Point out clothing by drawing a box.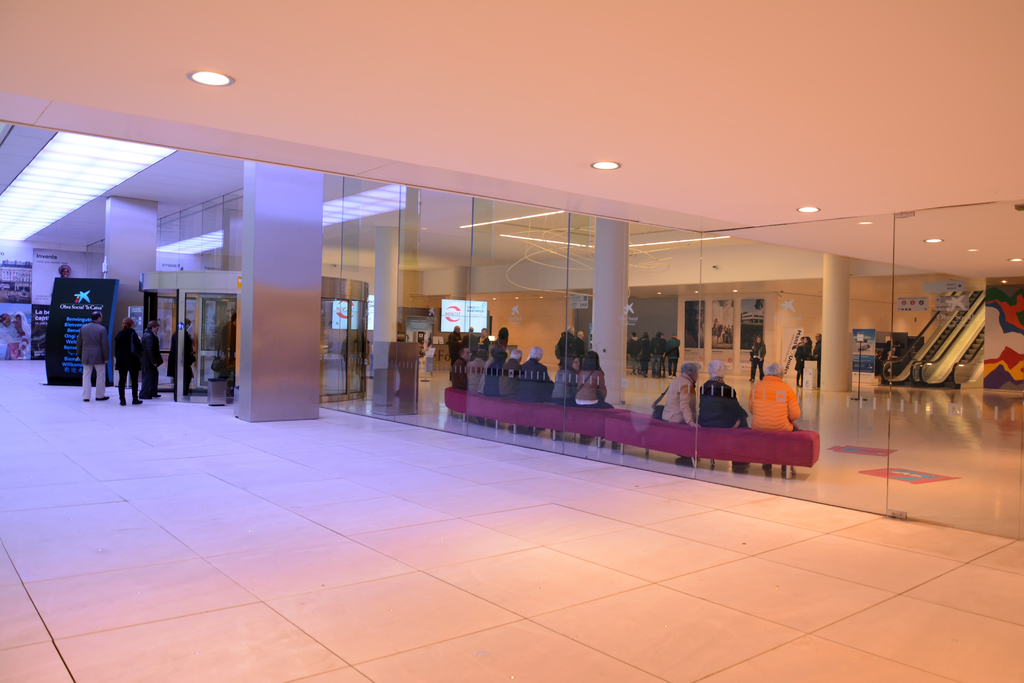
box(113, 327, 142, 400).
